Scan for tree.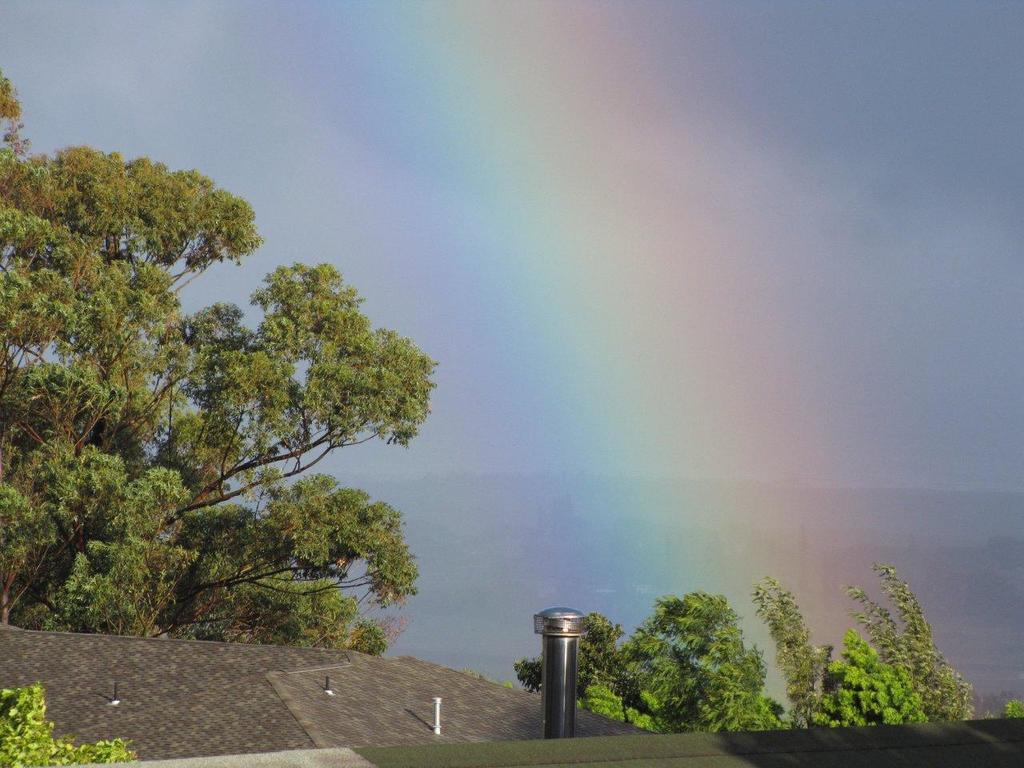
Scan result: <box>0,71,275,628</box>.
